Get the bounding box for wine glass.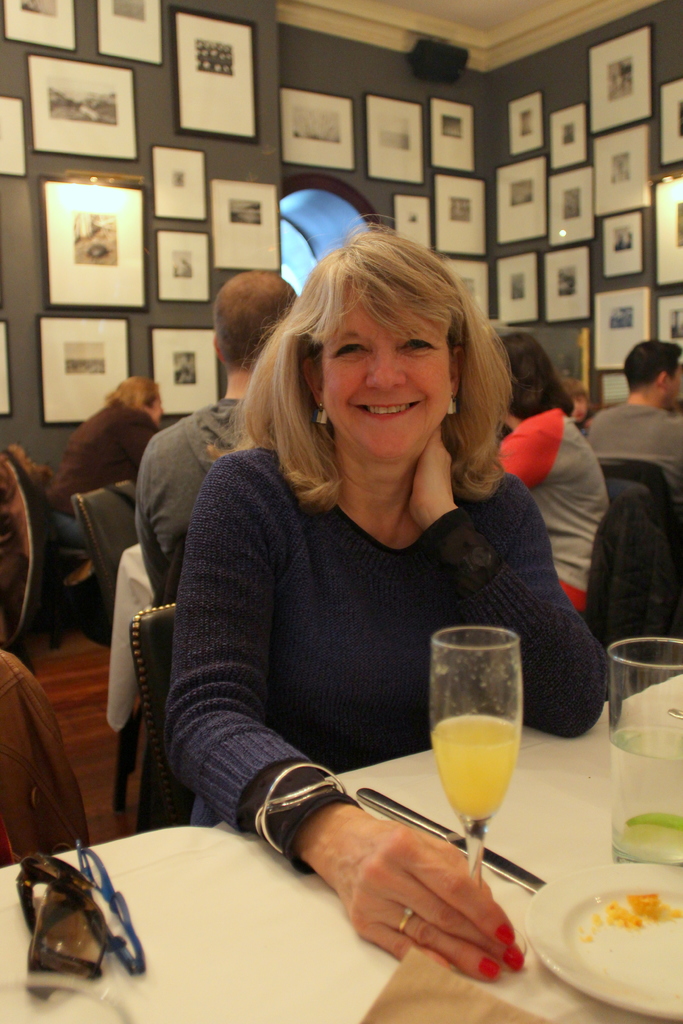
box=[425, 624, 521, 886].
